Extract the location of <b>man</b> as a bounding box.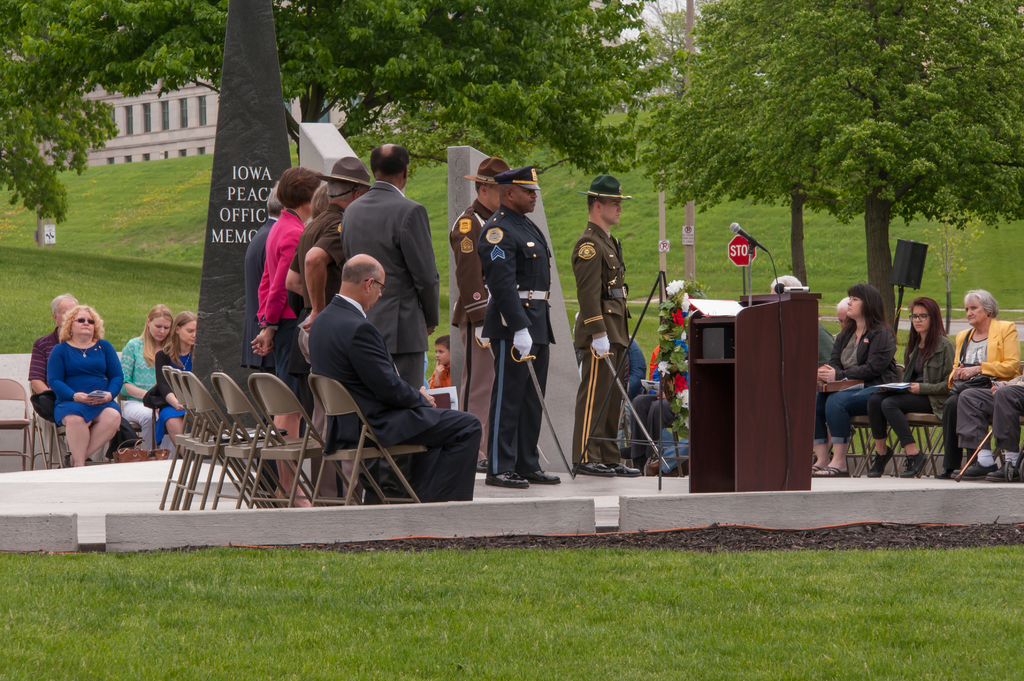
[left=340, top=138, right=436, bottom=504].
